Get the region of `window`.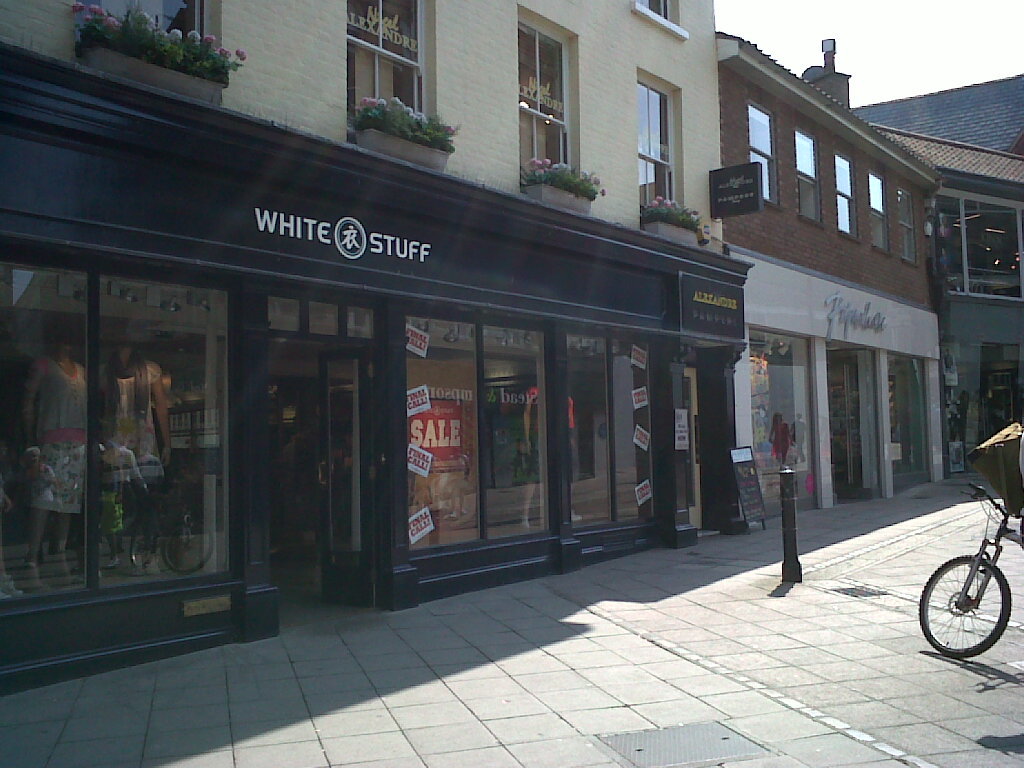
l=639, t=85, r=687, b=204.
